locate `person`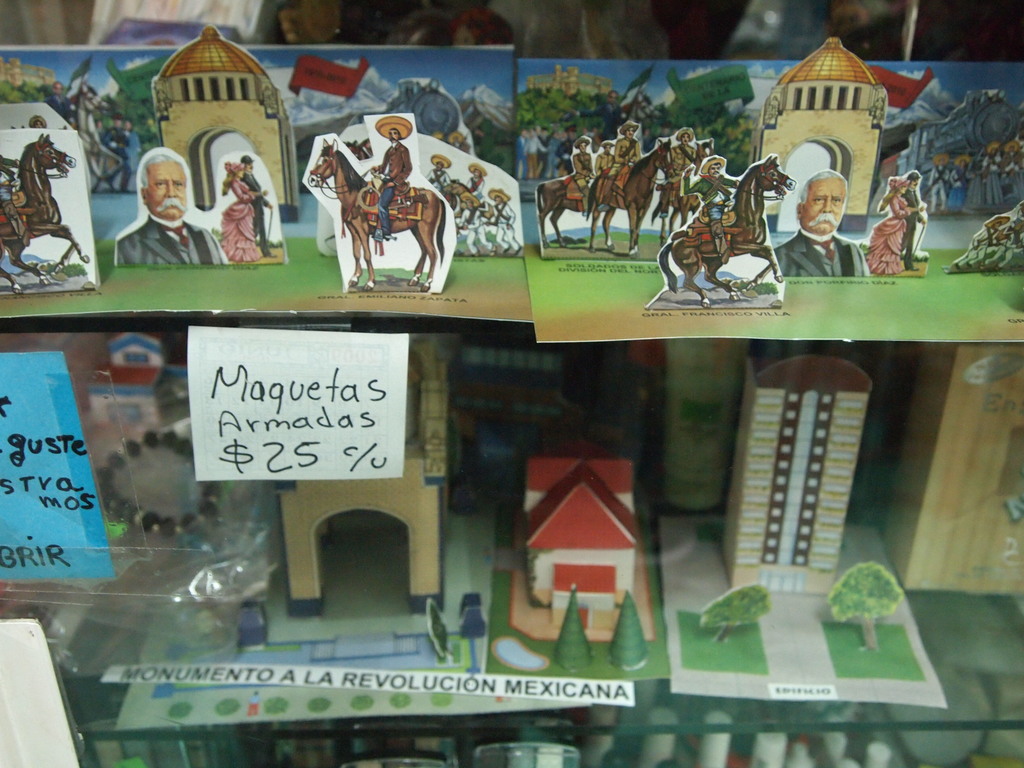
221:163:271:263
